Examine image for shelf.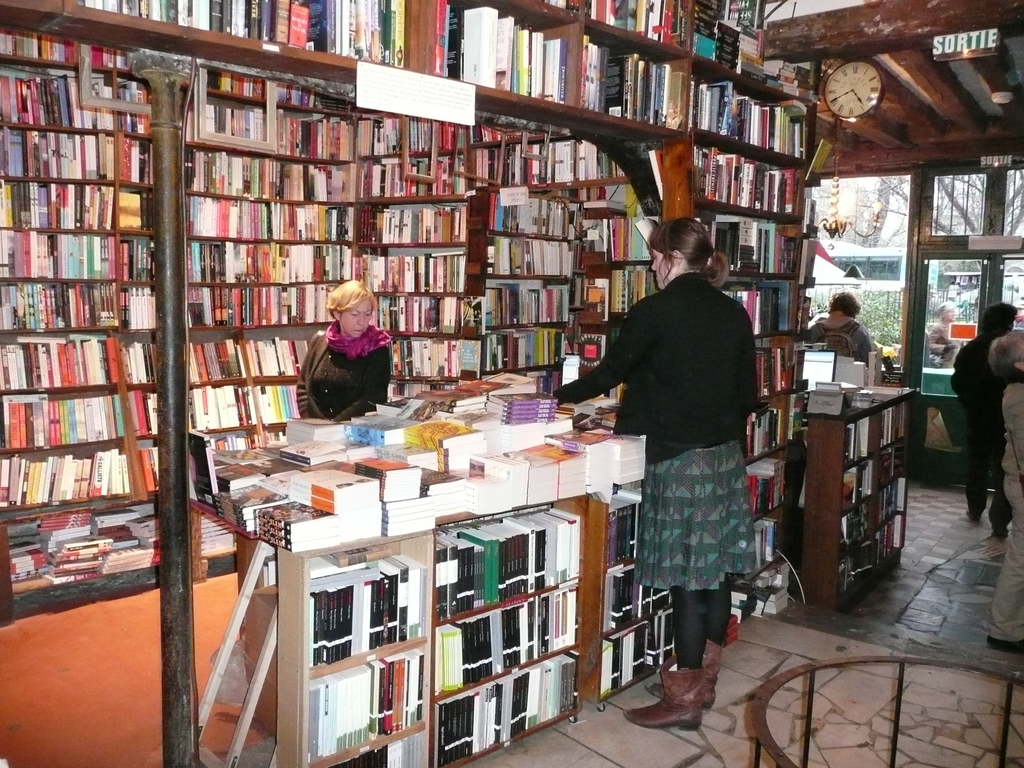
Examination result: (694, 143, 793, 220).
